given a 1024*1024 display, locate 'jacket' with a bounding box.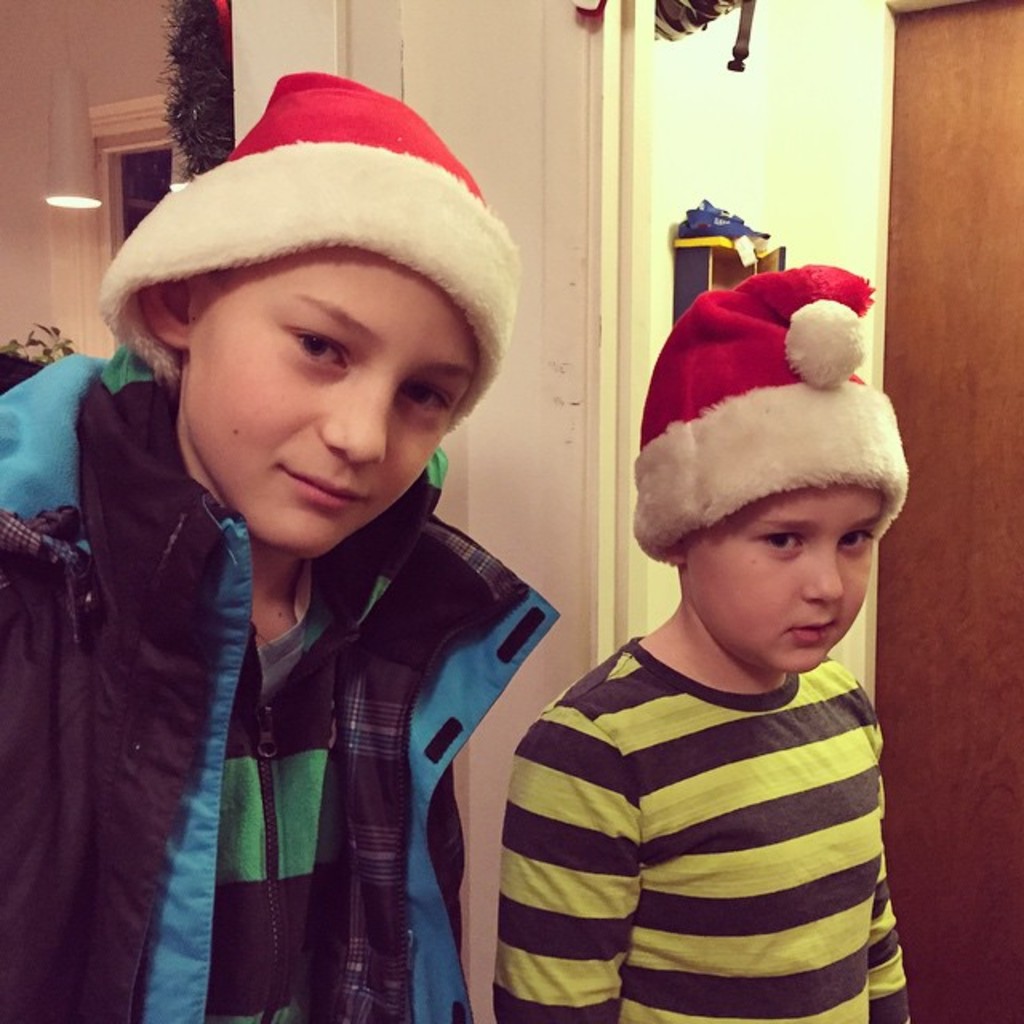
Located: box(35, 246, 568, 984).
